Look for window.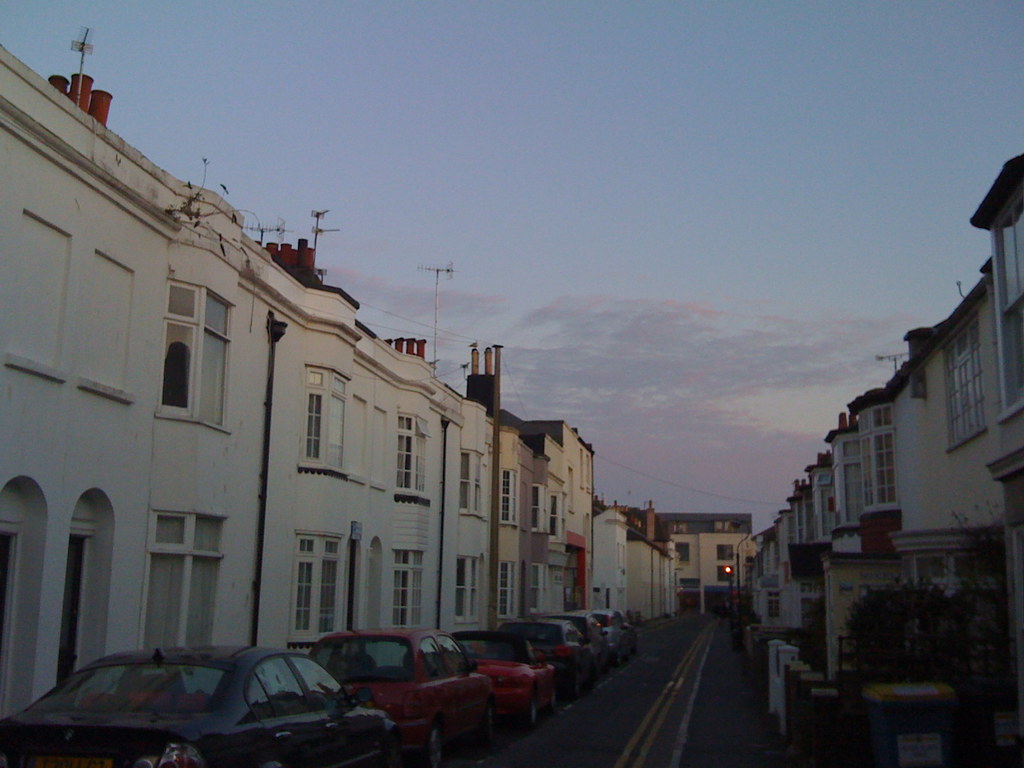
Found: (left=550, top=497, right=563, bottom=541).
